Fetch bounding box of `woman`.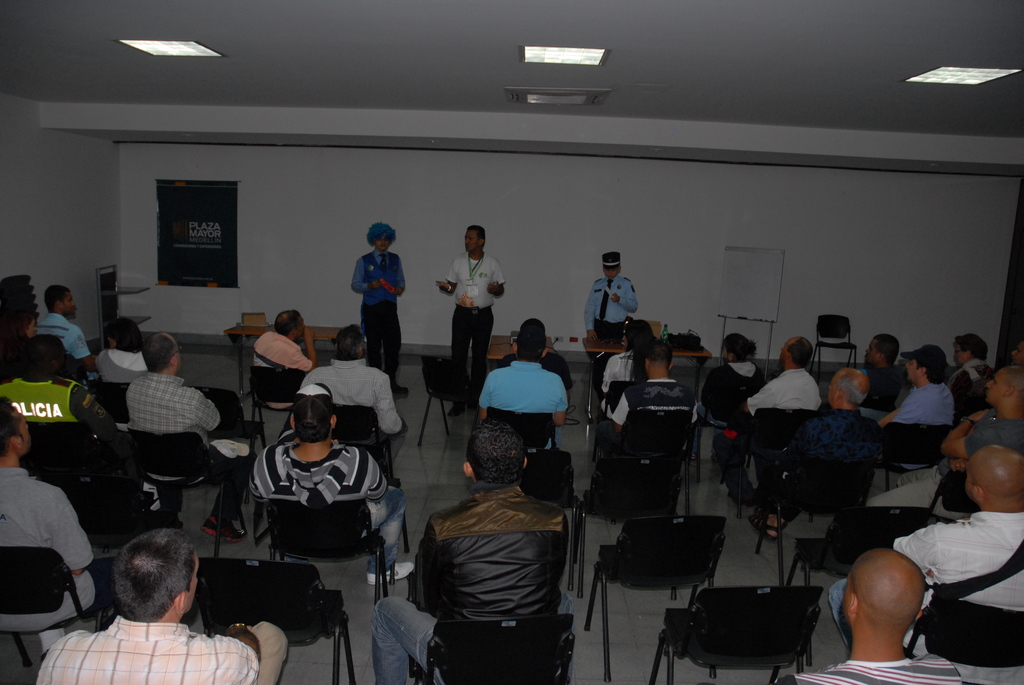
Bbox: 91 313 143 430.
